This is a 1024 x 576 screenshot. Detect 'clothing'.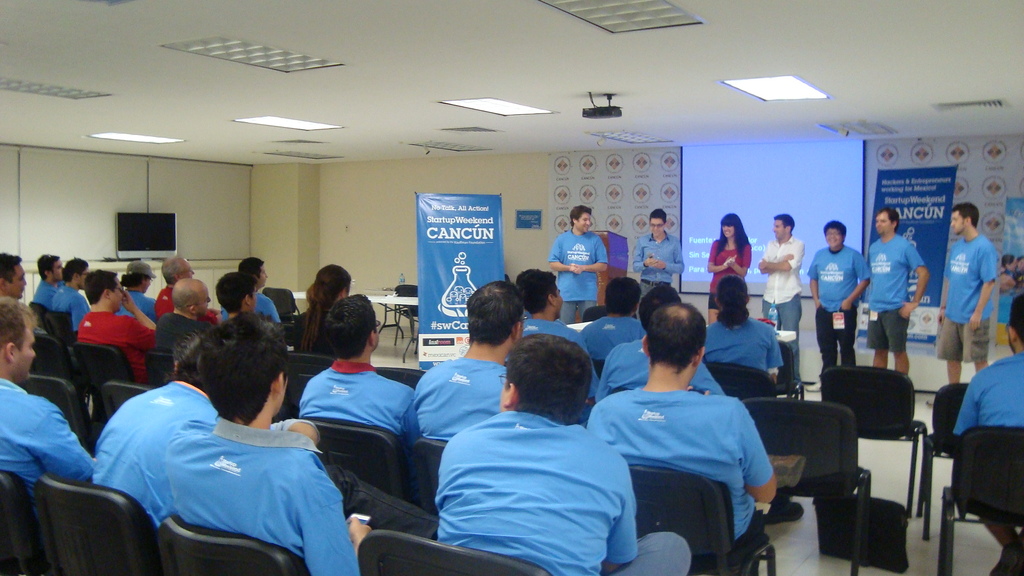
82,308,150,351.
